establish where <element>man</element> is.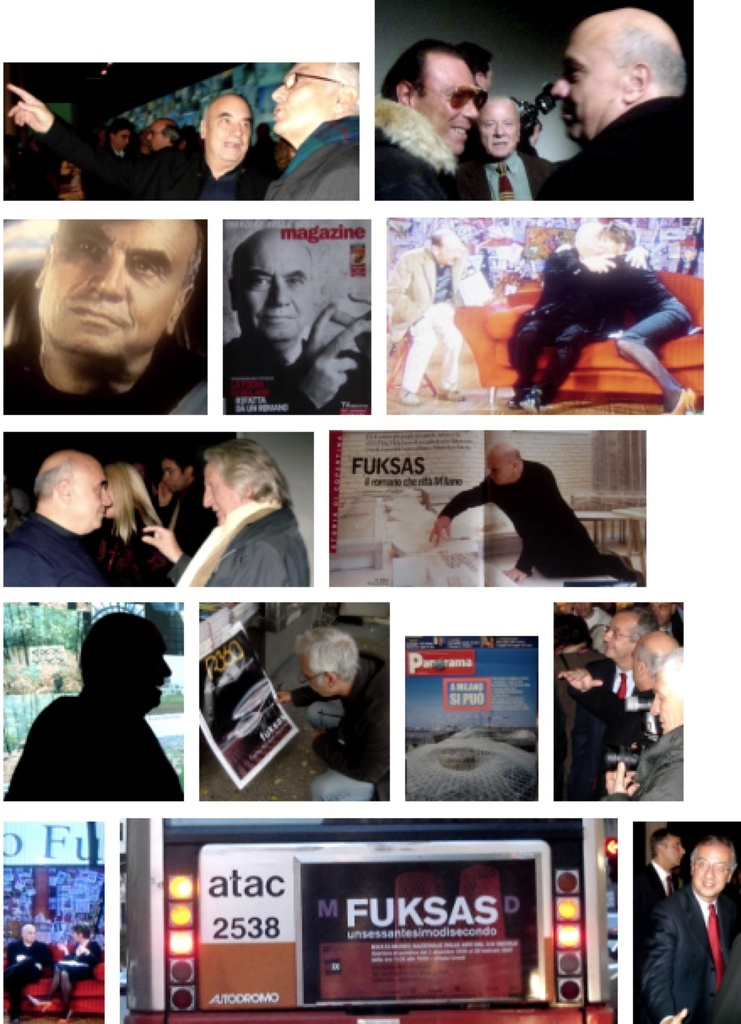
Established at crop(2, 922, 55, 1022).
